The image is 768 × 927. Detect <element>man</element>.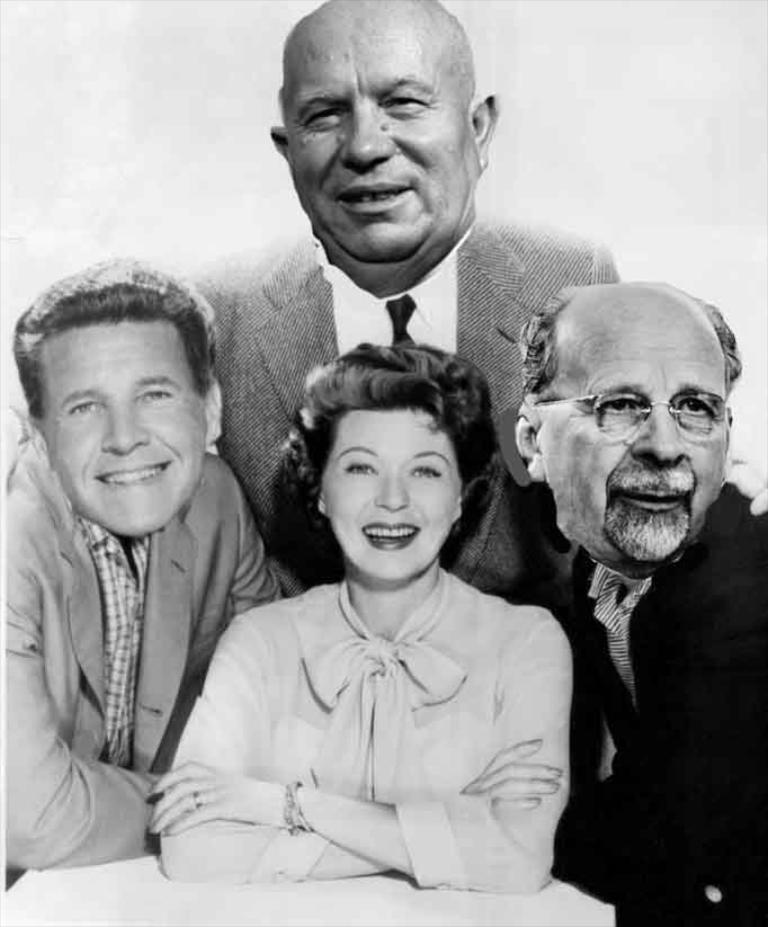
Detection: [left=8, top=253, right=283, bottom=868].
